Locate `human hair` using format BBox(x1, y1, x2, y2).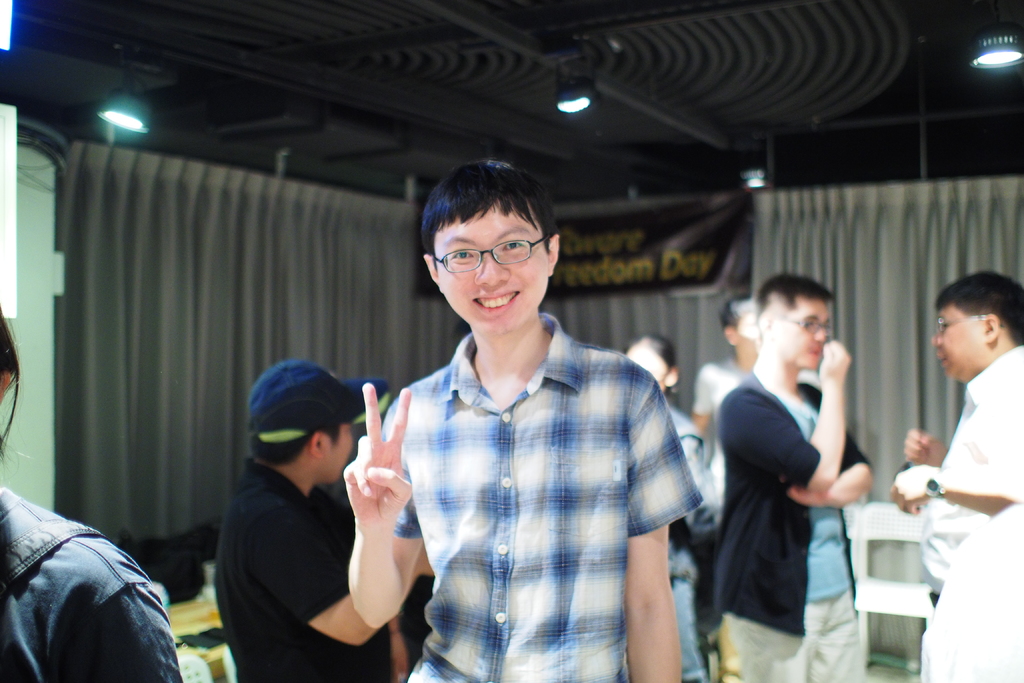
BBox(249, 425, 341, 465).
